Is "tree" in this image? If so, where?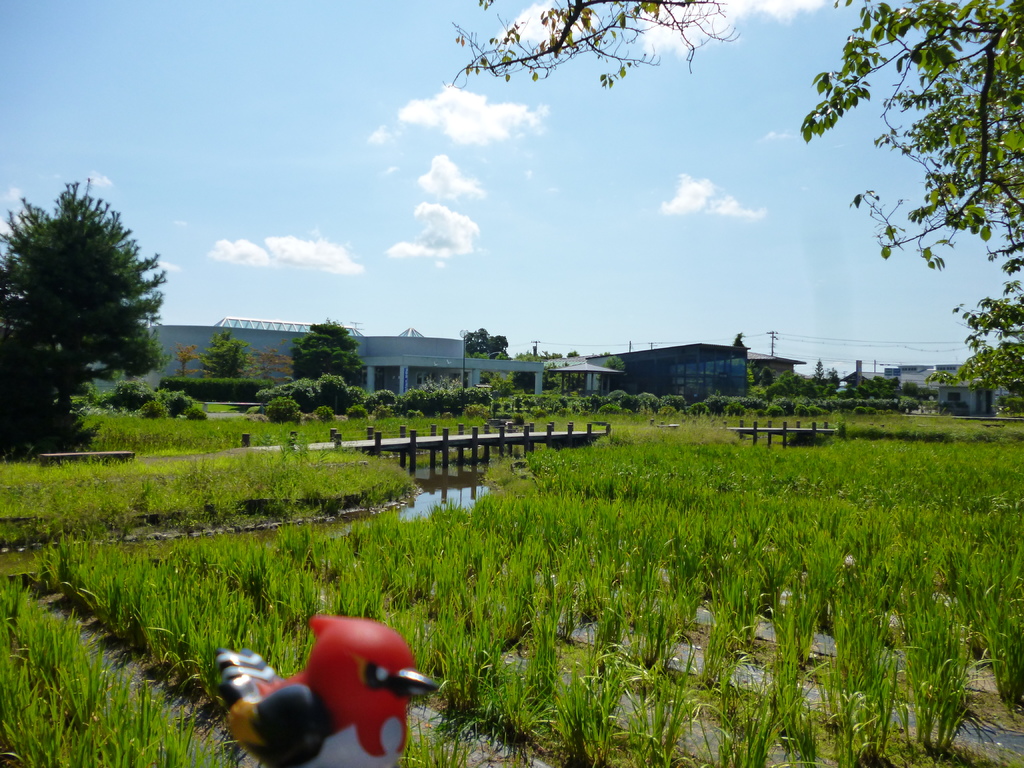
Yes, at 11 166 157 458.
